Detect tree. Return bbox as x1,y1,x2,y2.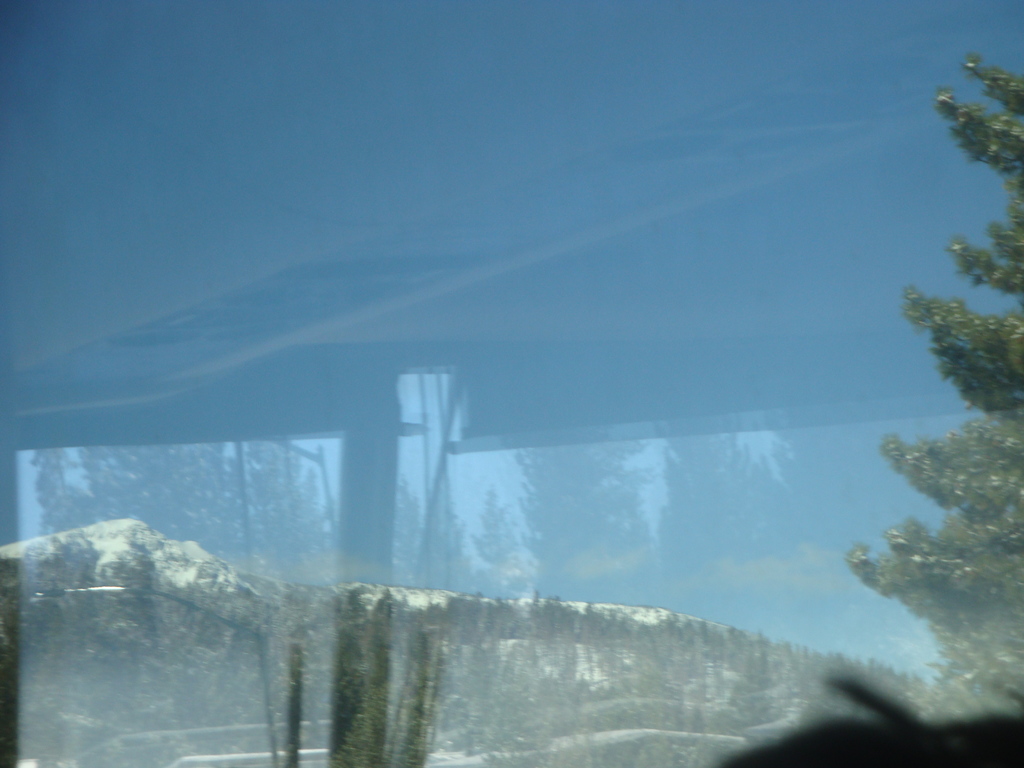
850,56,1023,717.
